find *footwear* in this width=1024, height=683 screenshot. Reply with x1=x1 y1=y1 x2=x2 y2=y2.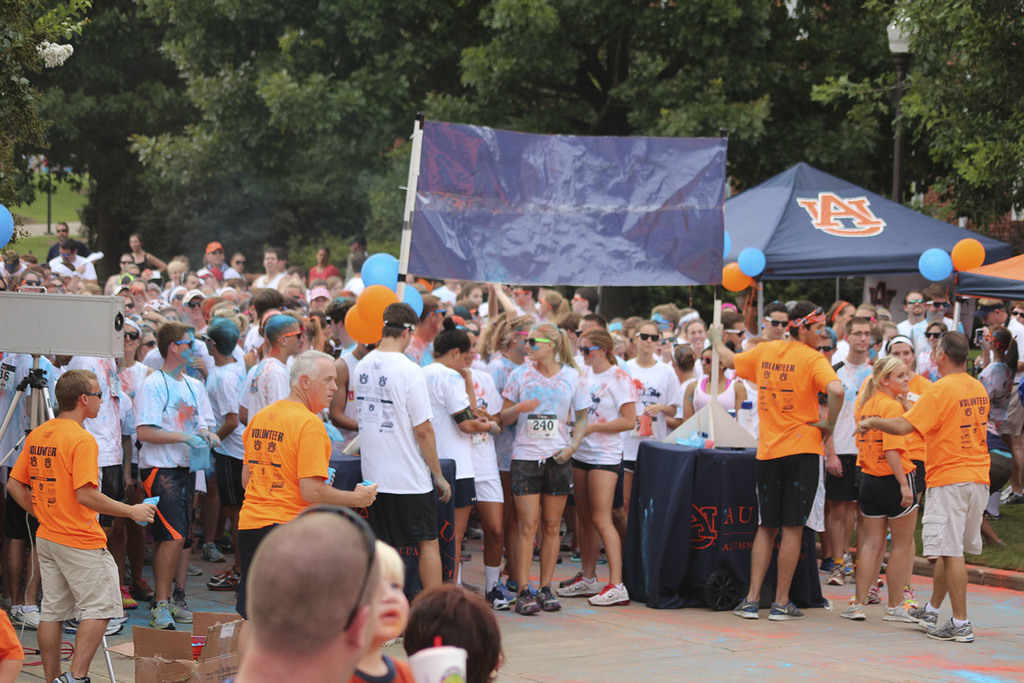
x1=1003 y1=493 x2=1023 y2=505.
